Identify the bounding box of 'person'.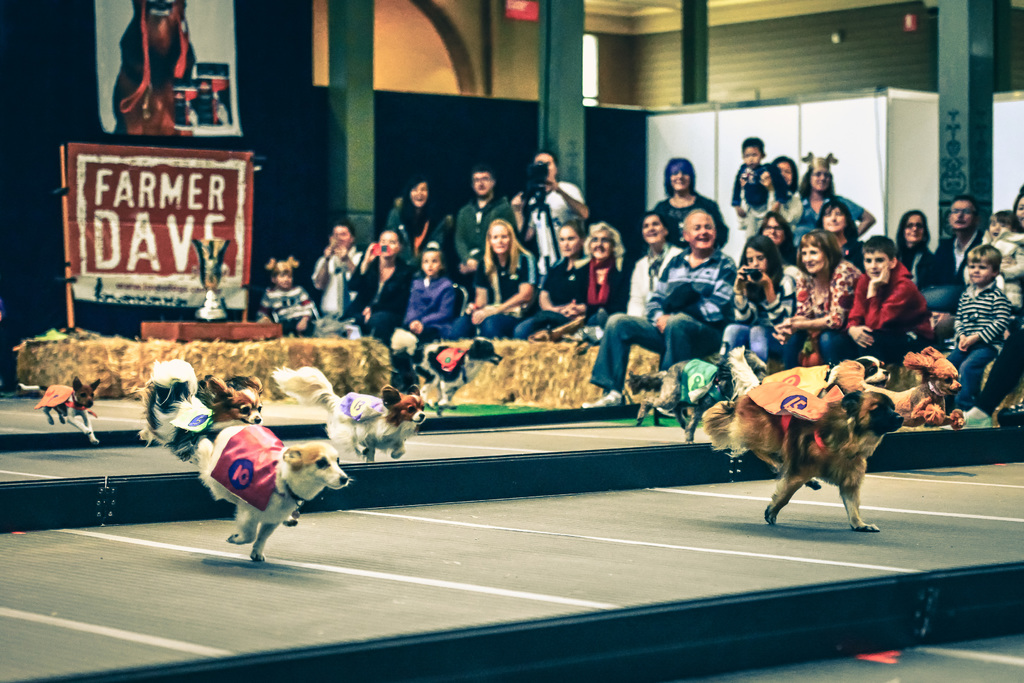
pyautogui.locateOnScreen(726, 138, 766, 227).
